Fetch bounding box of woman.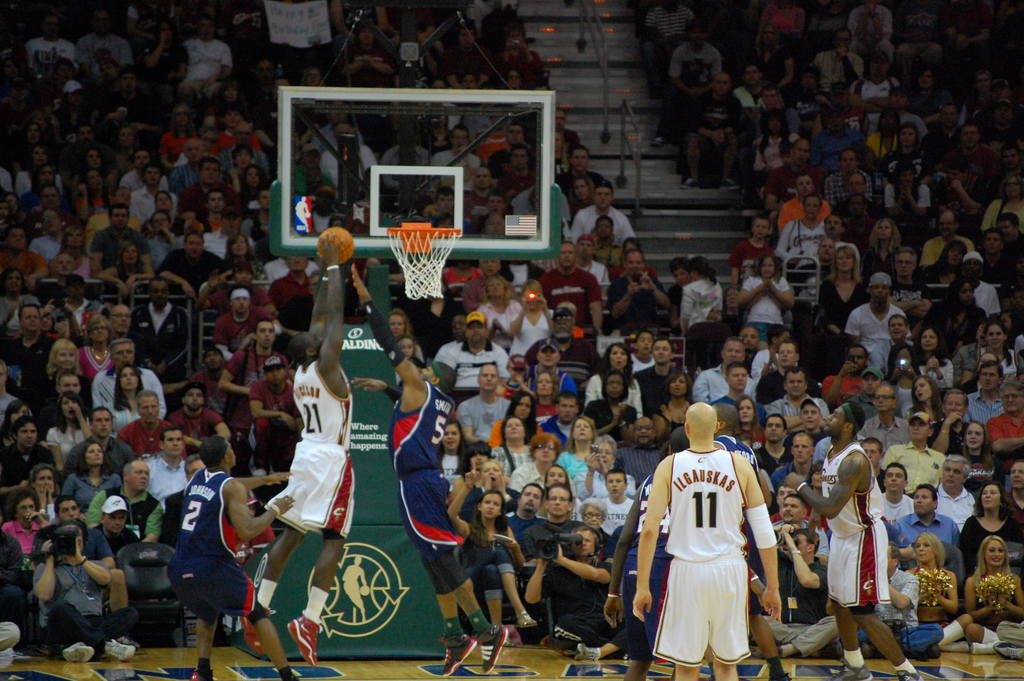
Bbox: x1=444 y1=465 x2=536 y2=644.
